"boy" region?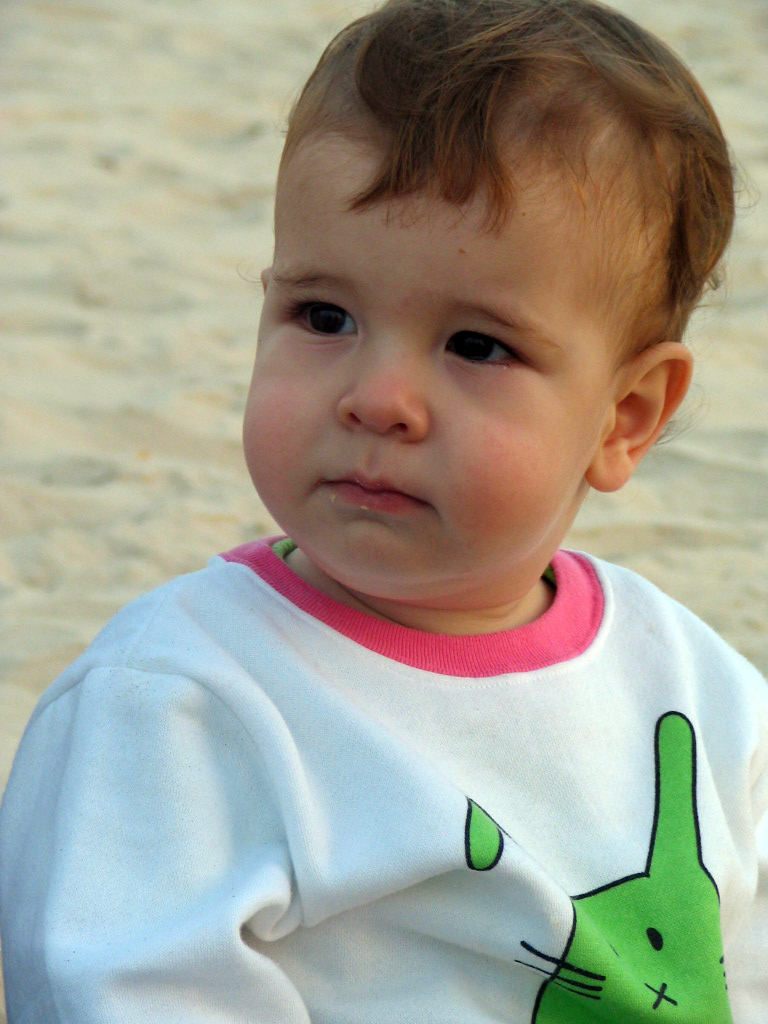
x1=0, y1=0, x2=767, y2=1023
